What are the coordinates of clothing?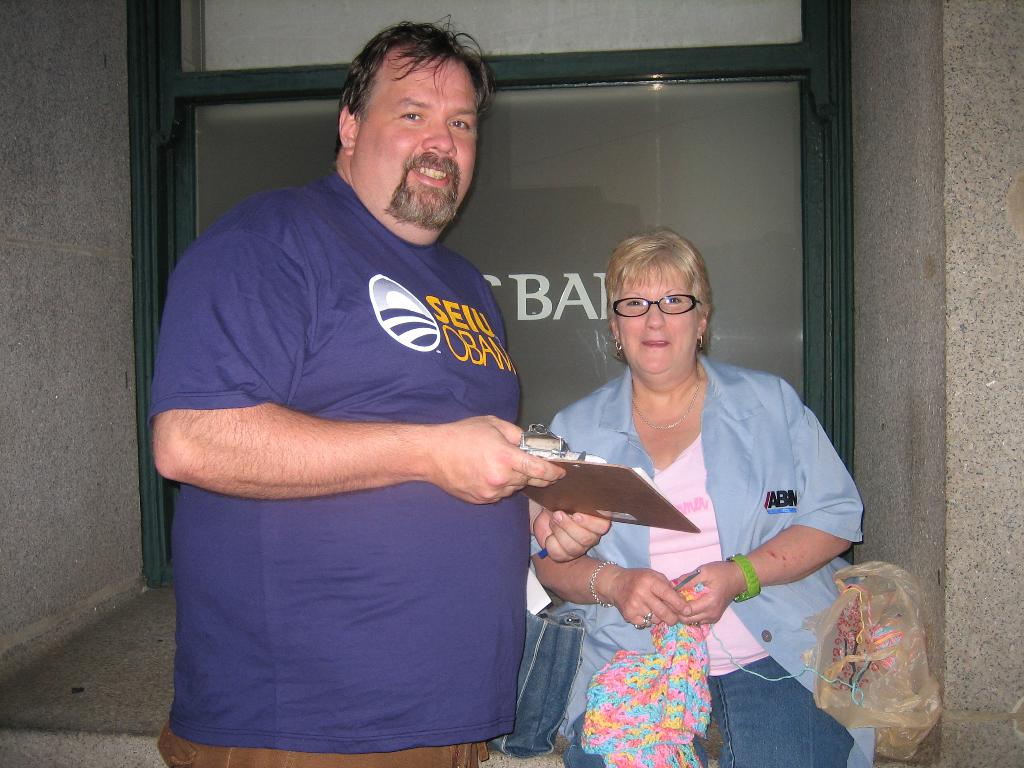
{"x1": 541, "y1": 352, "x2": 865, "y2": 767}.
